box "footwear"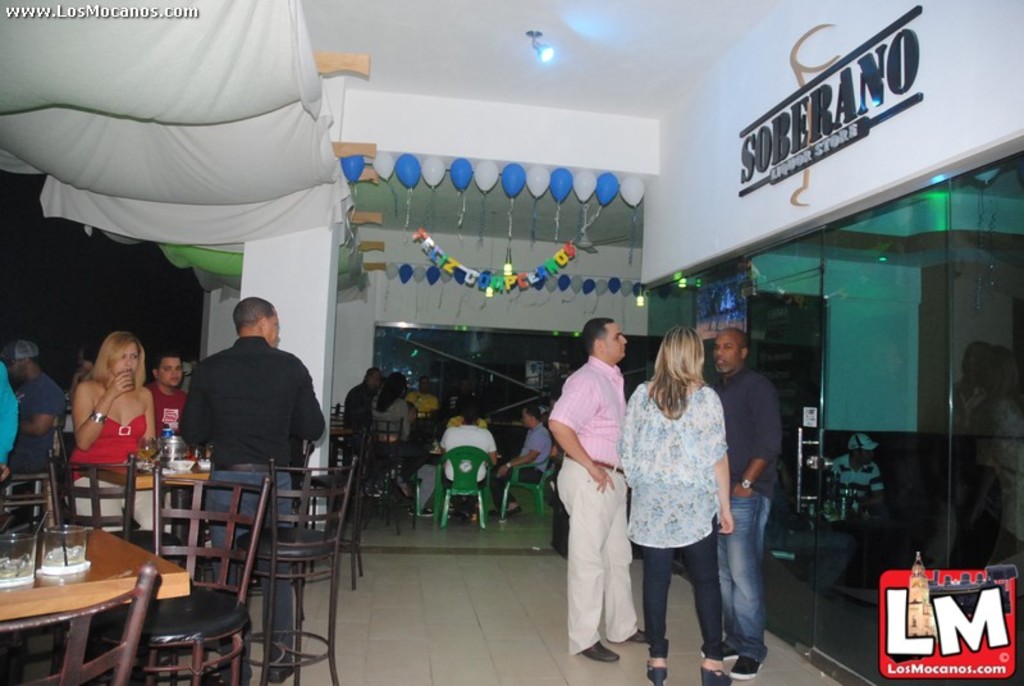
detection(730, 654, 762, 683)
